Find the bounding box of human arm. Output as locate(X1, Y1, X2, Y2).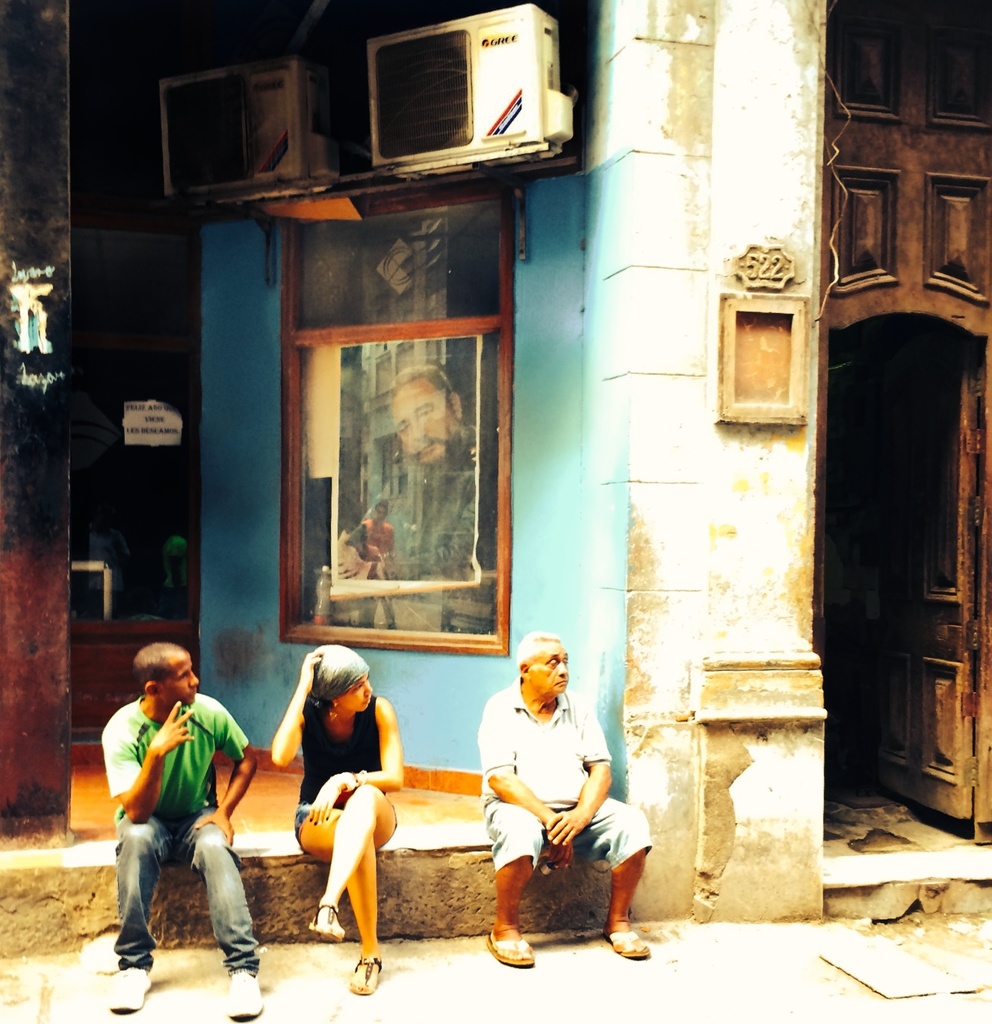
locate(270, 644, 329, 772).
